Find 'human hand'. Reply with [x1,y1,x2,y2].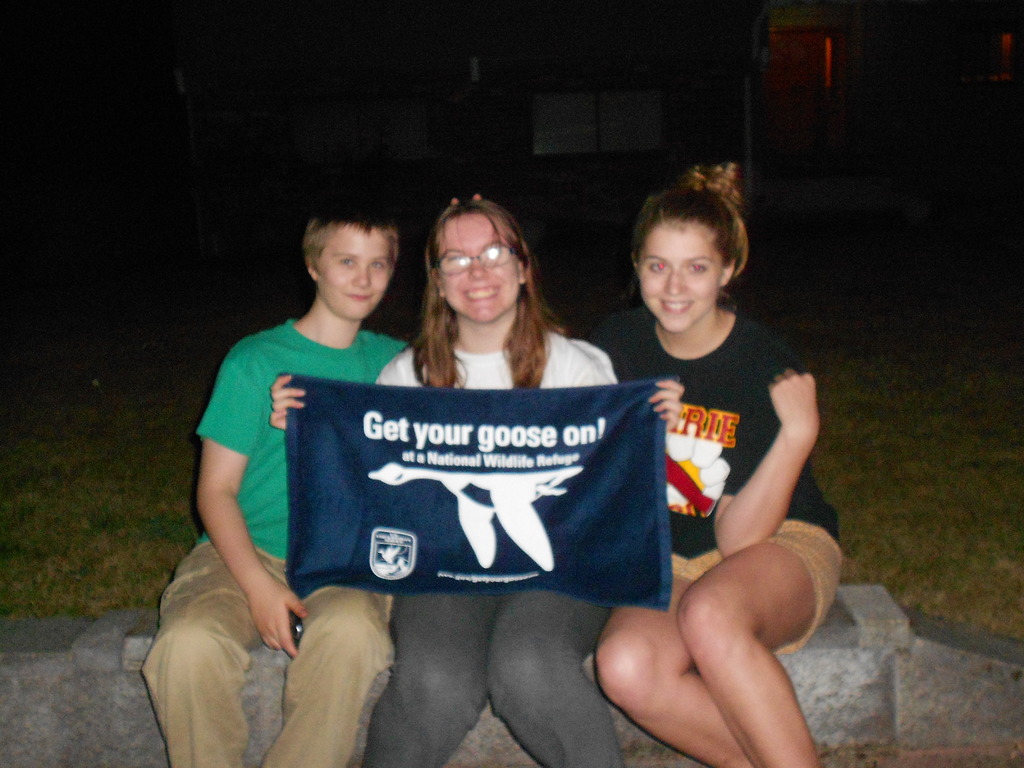
[765,365,822,435].
